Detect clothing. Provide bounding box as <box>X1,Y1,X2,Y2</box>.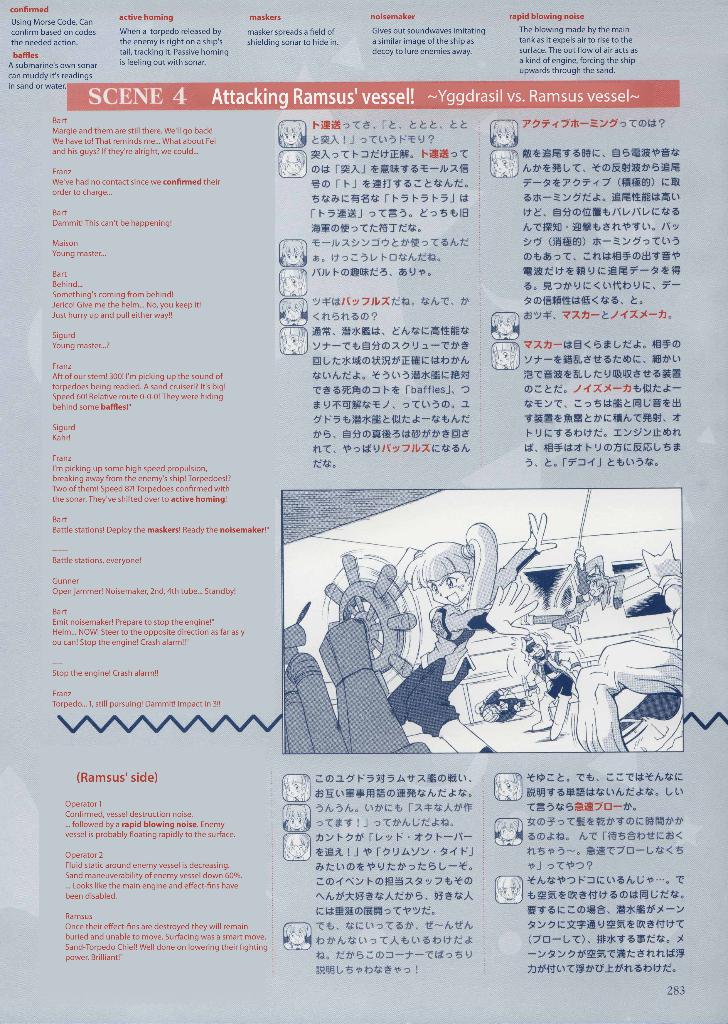
<box>398,643,484,744</box>.
